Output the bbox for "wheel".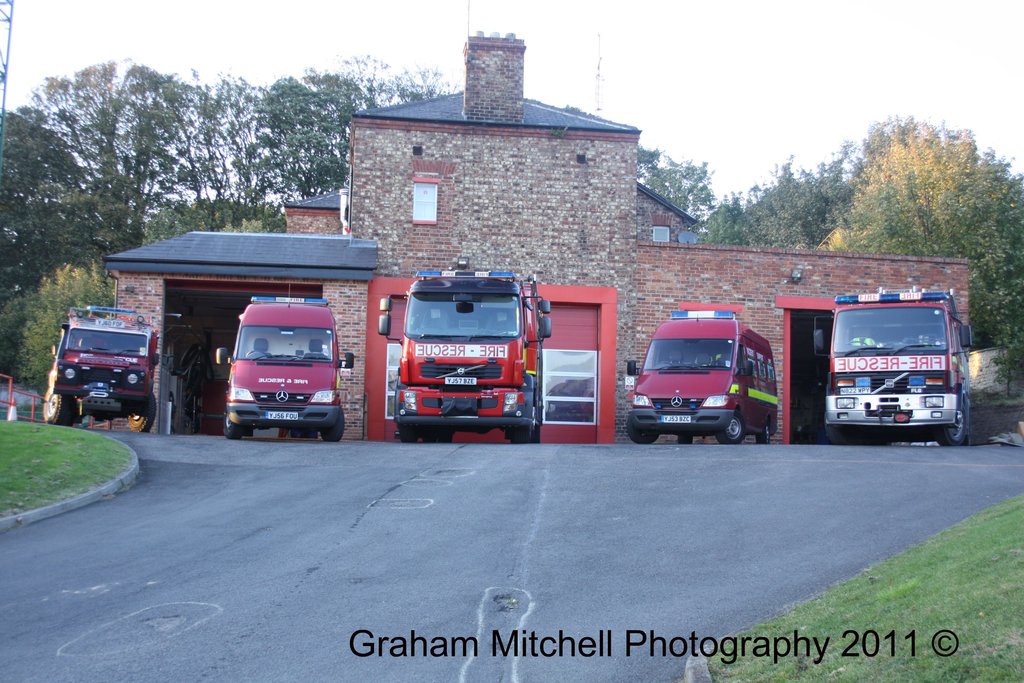
[left=934, top=406, right=963, bottom=443].
